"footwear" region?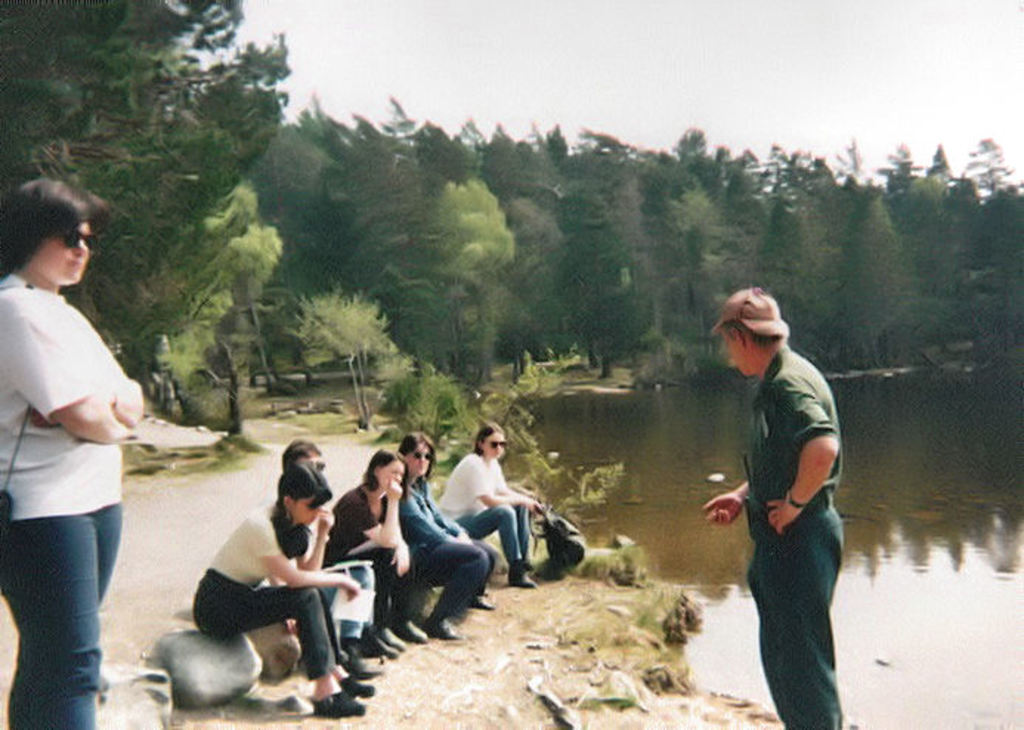
region(338, 675, 375, 699)
